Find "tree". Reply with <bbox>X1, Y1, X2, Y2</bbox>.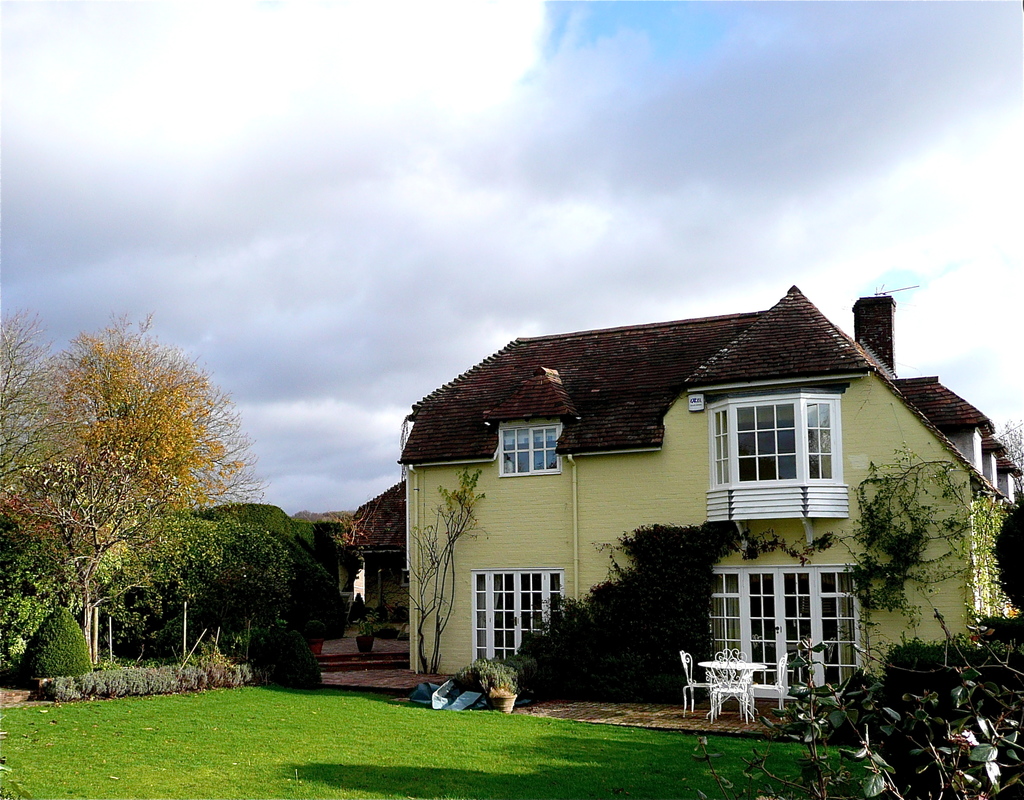
<bbox>0, 308, 86, 692</bbox>.
